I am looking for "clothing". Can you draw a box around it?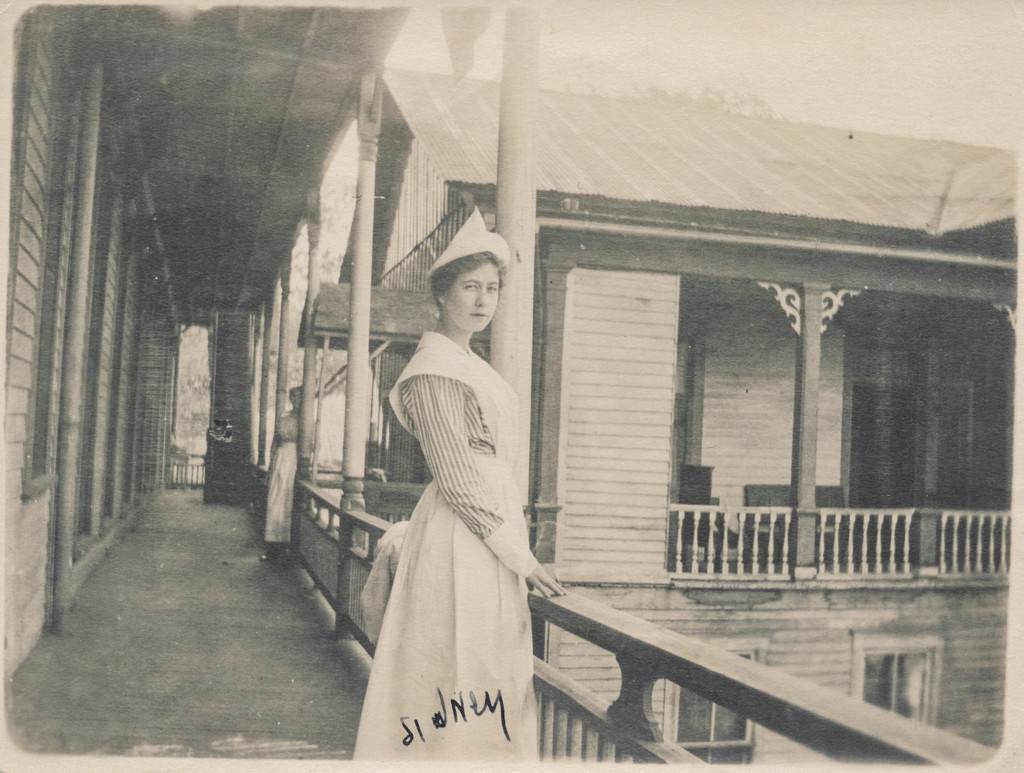
Sure, the bounding box is <bbox>315, 269, 543, 710</bbox>.
